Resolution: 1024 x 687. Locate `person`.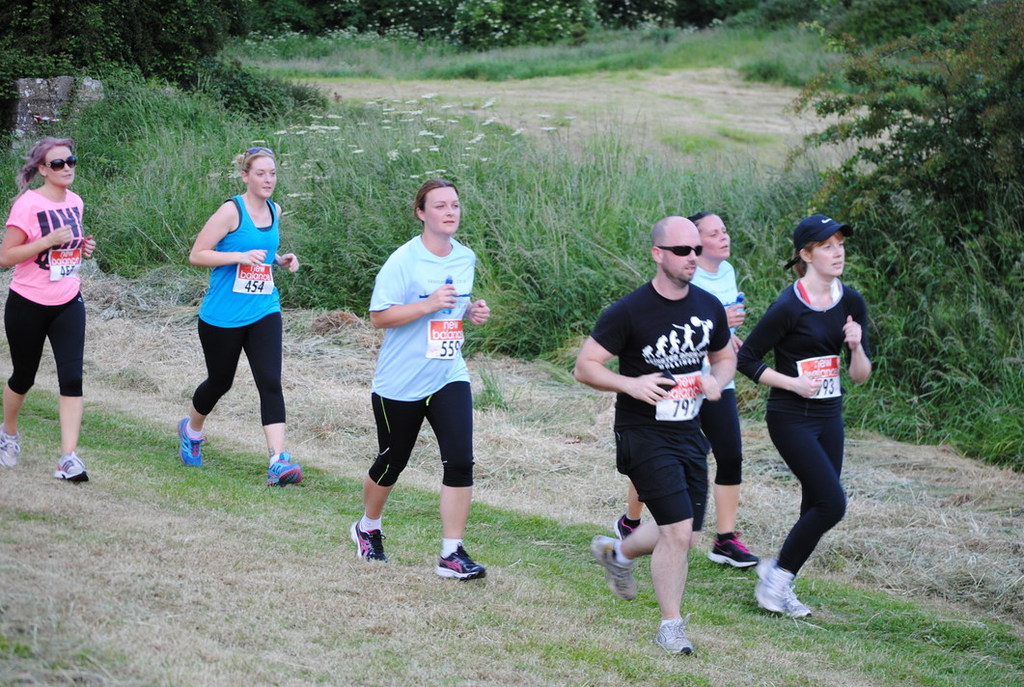
Rect(738, 213, 872, 615).
